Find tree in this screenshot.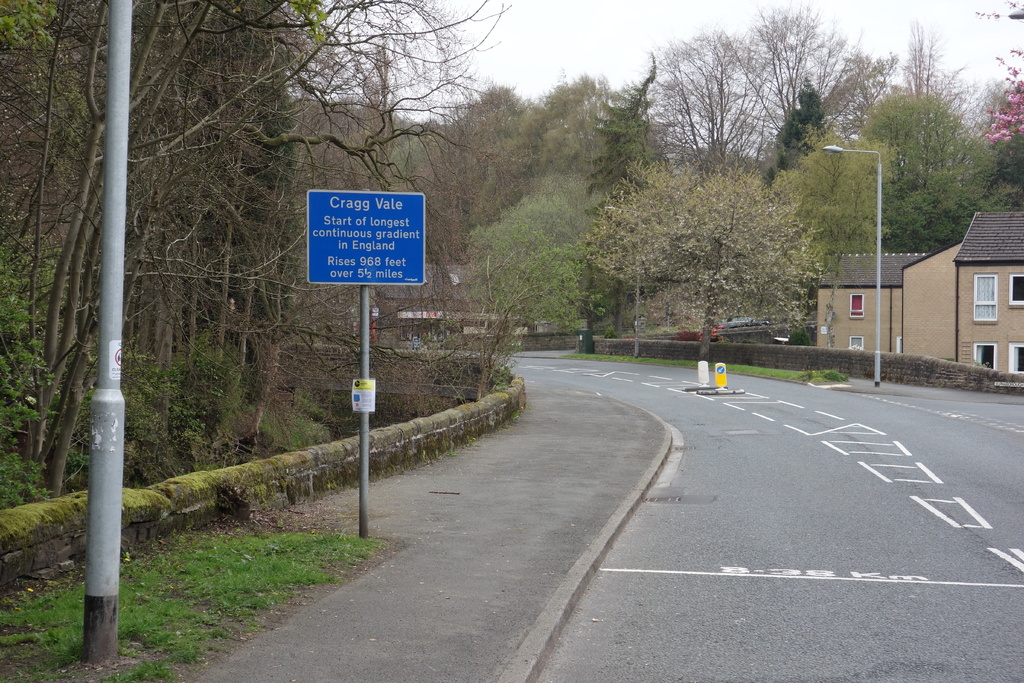
The bounding box for tree is <box>774,117,904,349</box>.
